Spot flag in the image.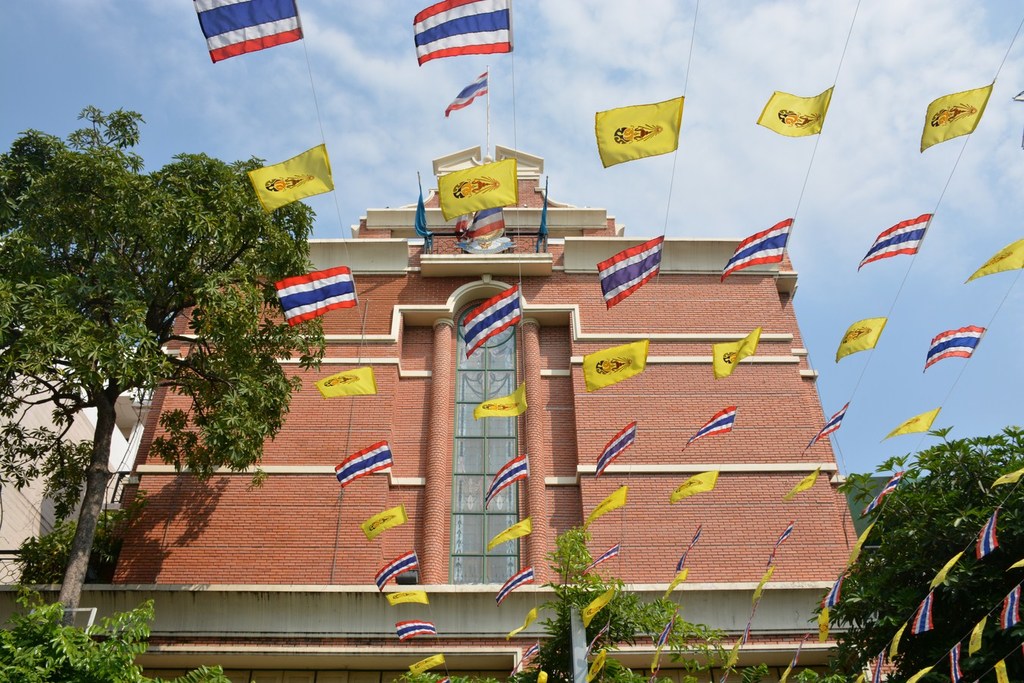
flag found at 989, 662, 1018, 682.
